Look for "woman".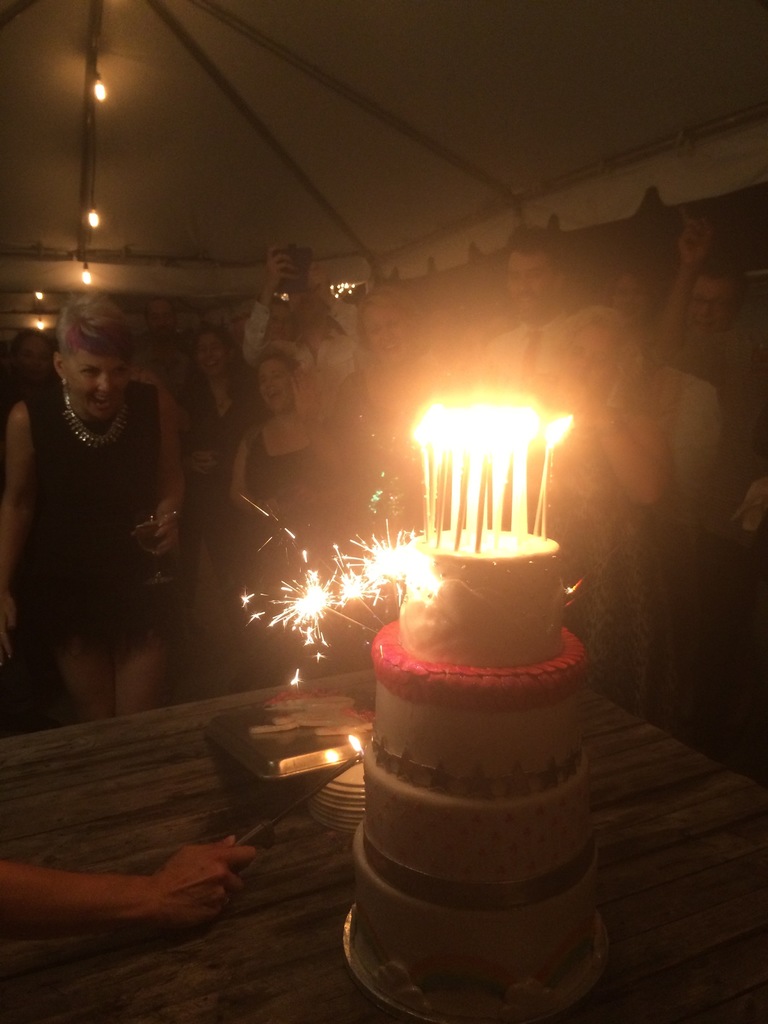
Found: x1=0 y1=281 x2=189 y2=721.
